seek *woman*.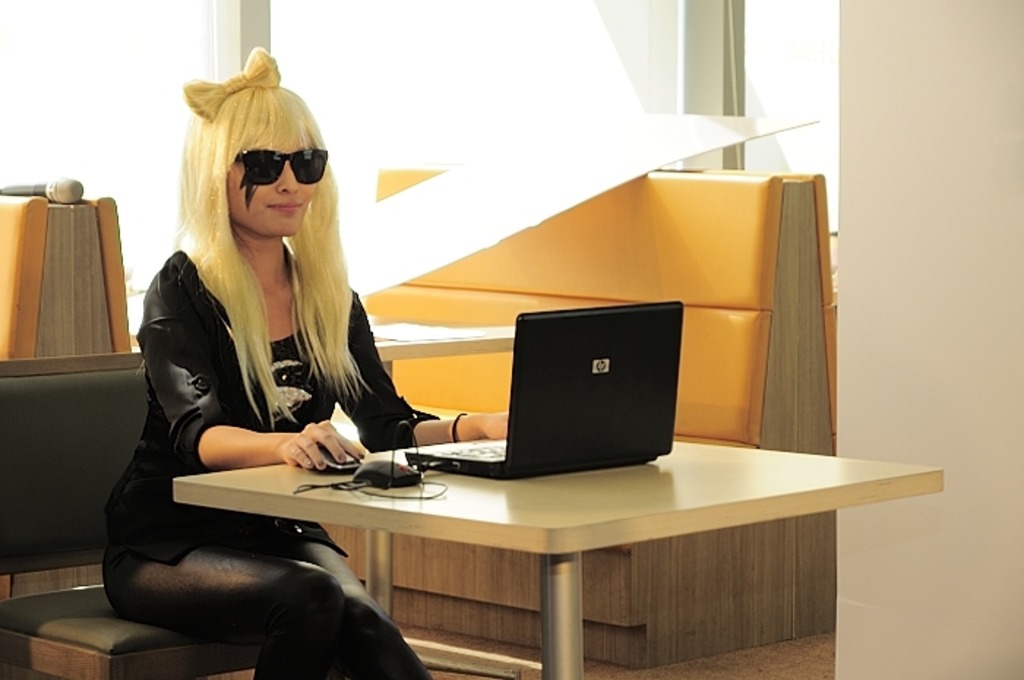
bbox=[138, 67, 532, 646].
